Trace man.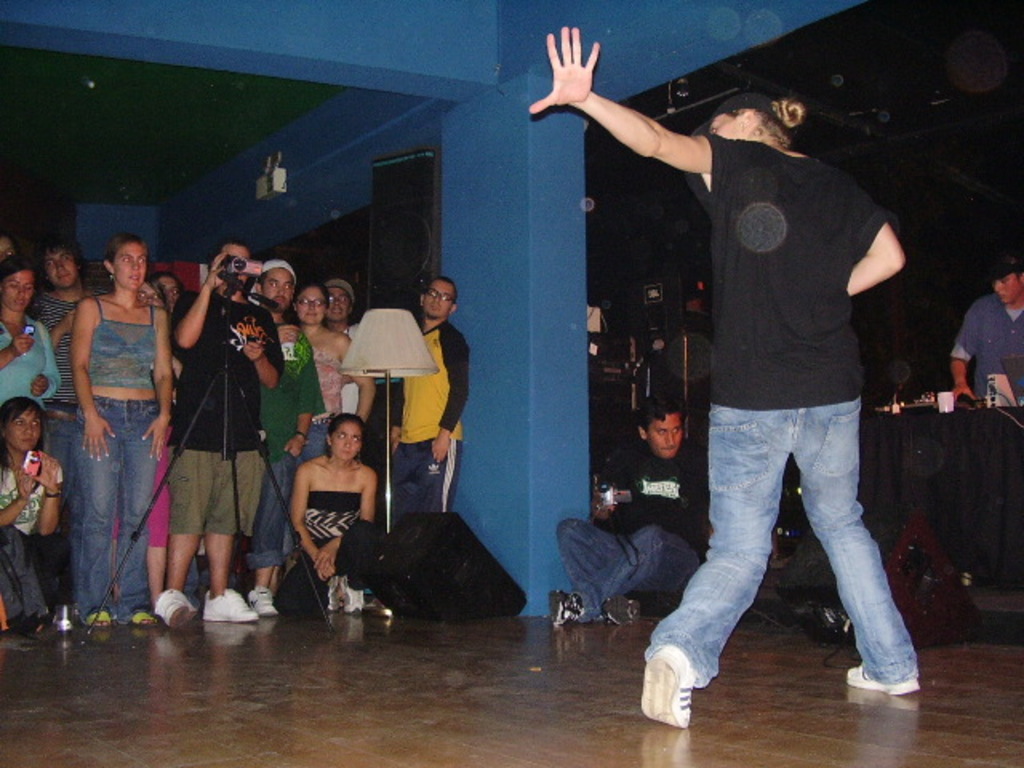
Traced to select_region(37, 240, 102, 531).
